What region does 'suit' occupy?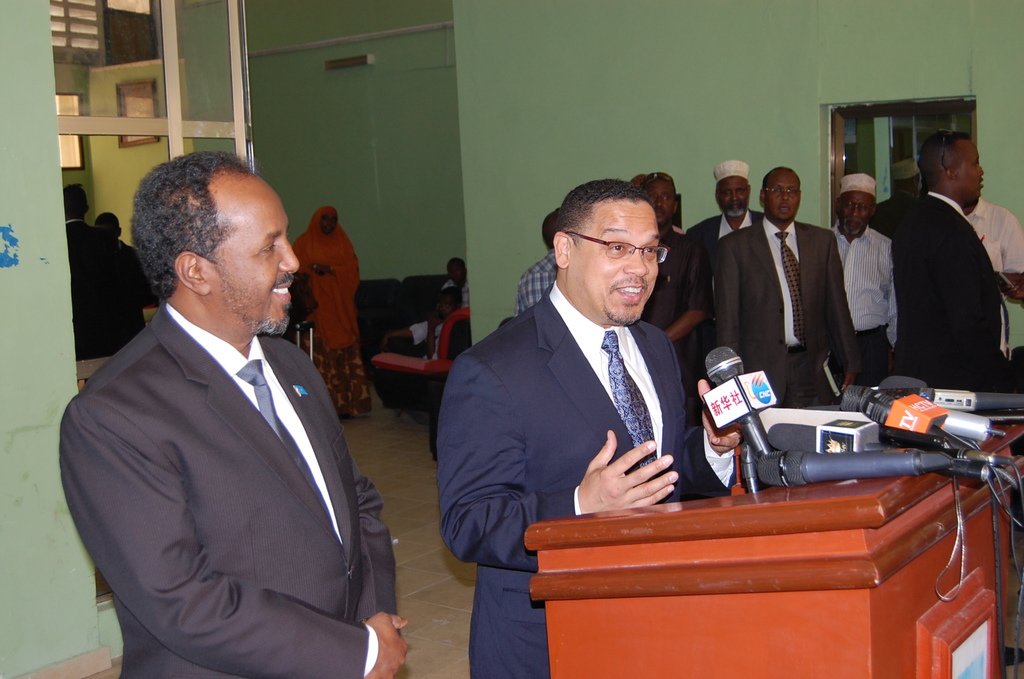
<bbox>888, 181, 1023, 402</bbox>.
